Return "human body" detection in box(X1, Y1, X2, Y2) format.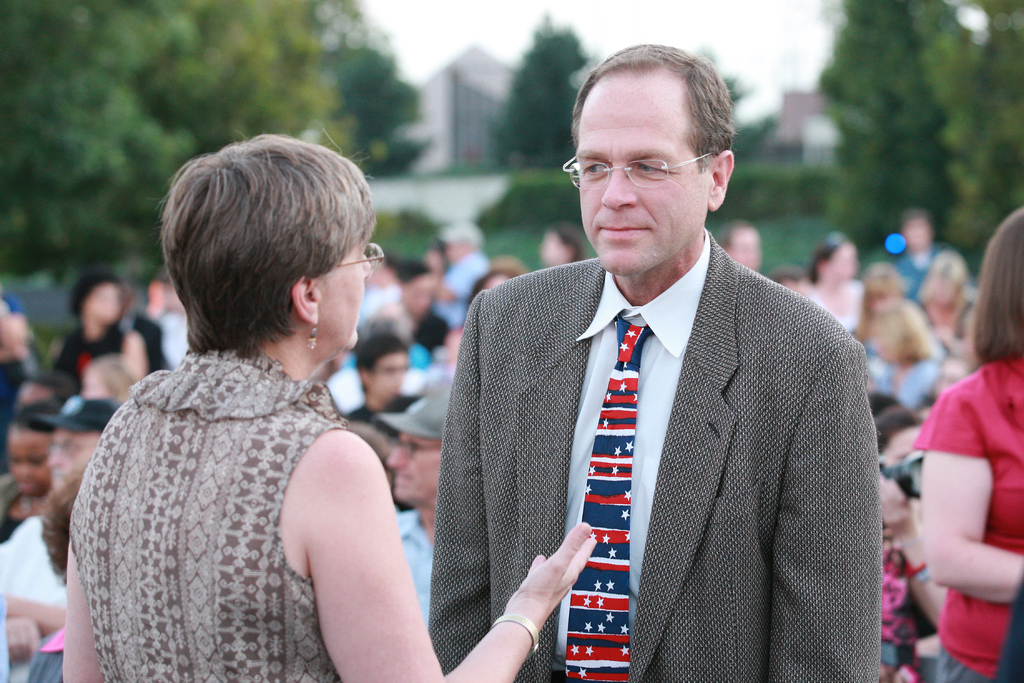
box(811, 226, 860, 342).
